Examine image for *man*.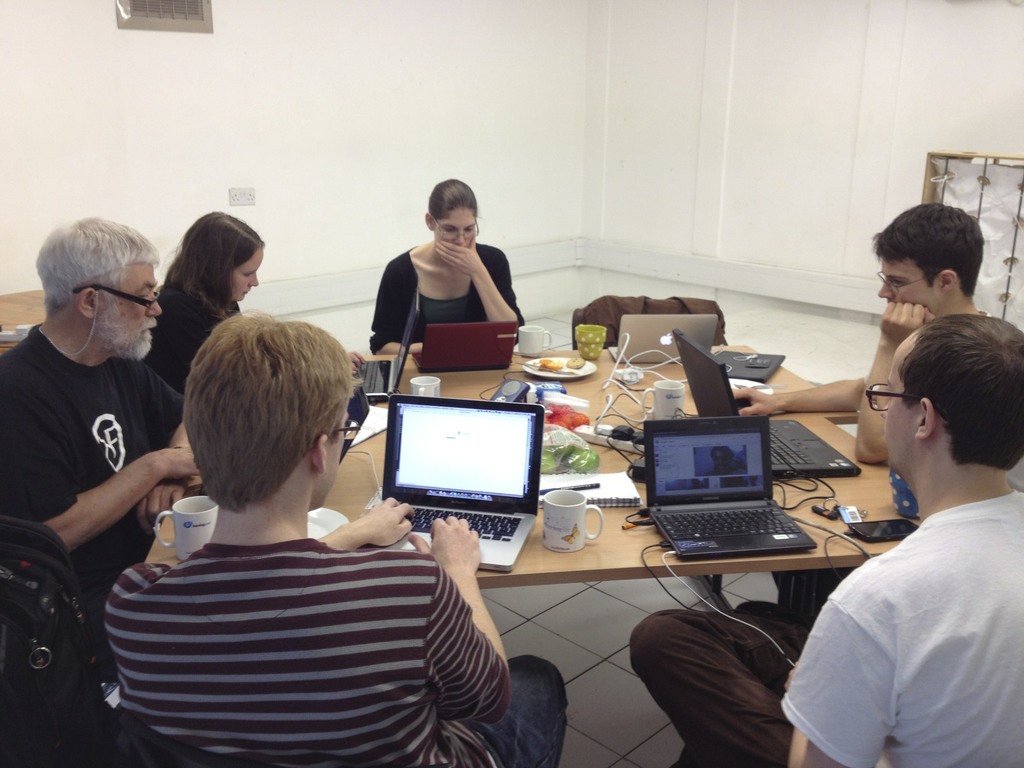
Examination result: 625 319 1023 764.
